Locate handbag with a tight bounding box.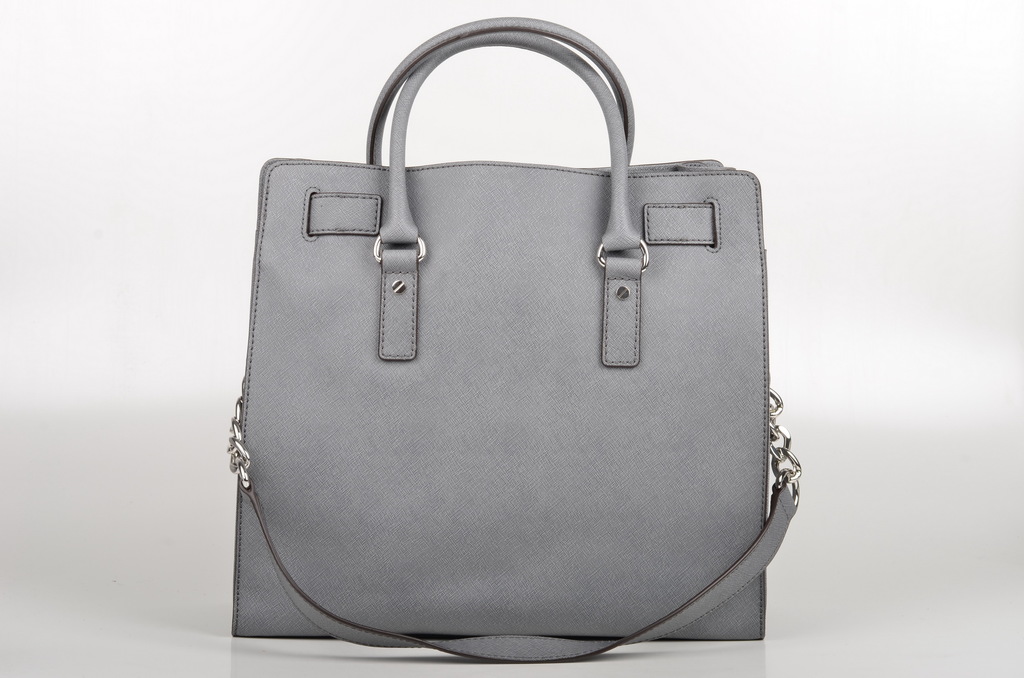
[228,16,803,662].
